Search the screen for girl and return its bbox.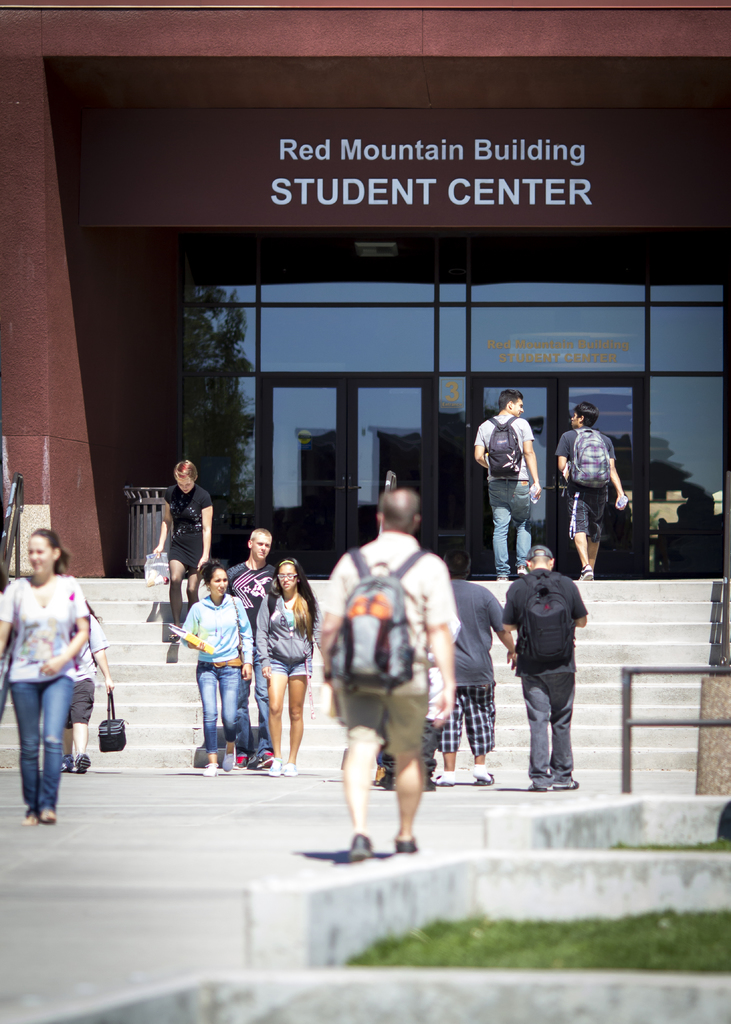
Found: box(259, 559, 309, 771).
